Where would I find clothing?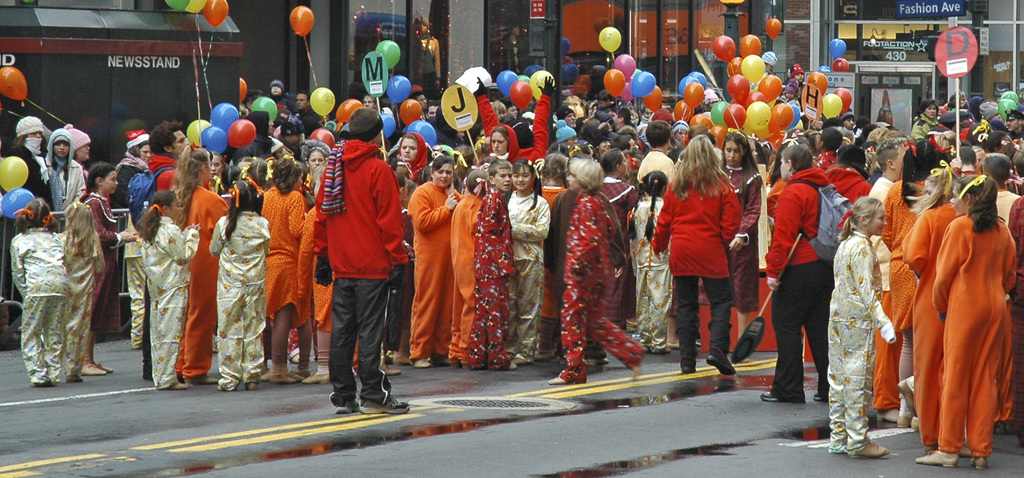
At (x1=5, y1=226, x2=69, y2=386).
